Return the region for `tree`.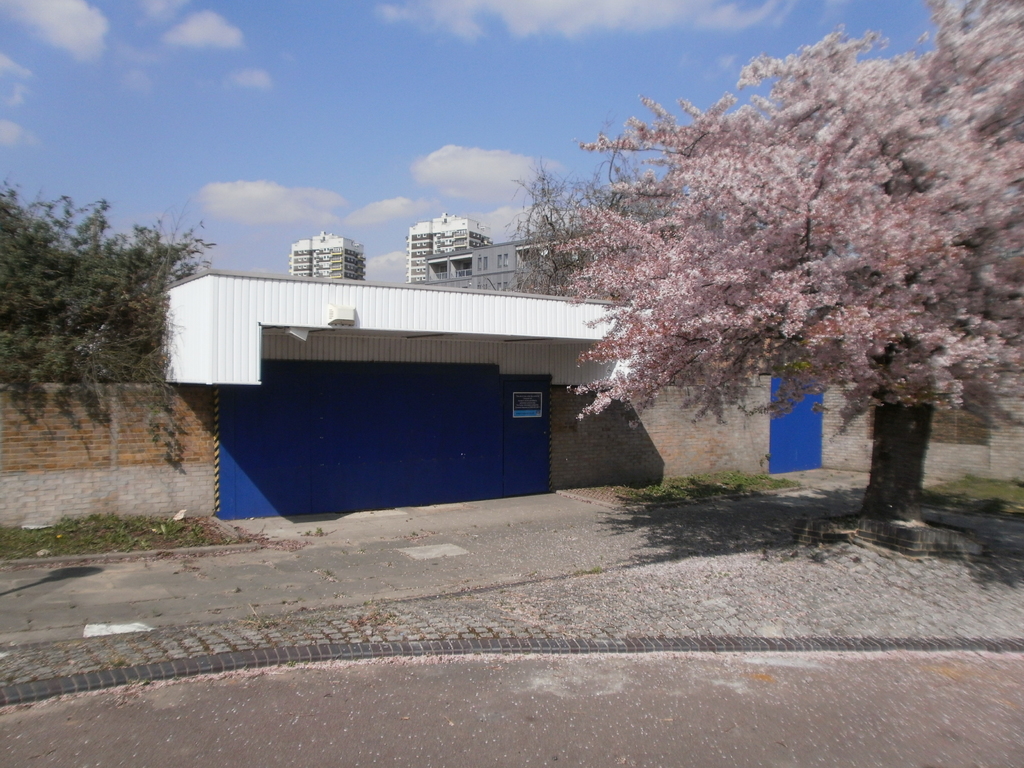
l=0, t=173, r=237, b=484.
